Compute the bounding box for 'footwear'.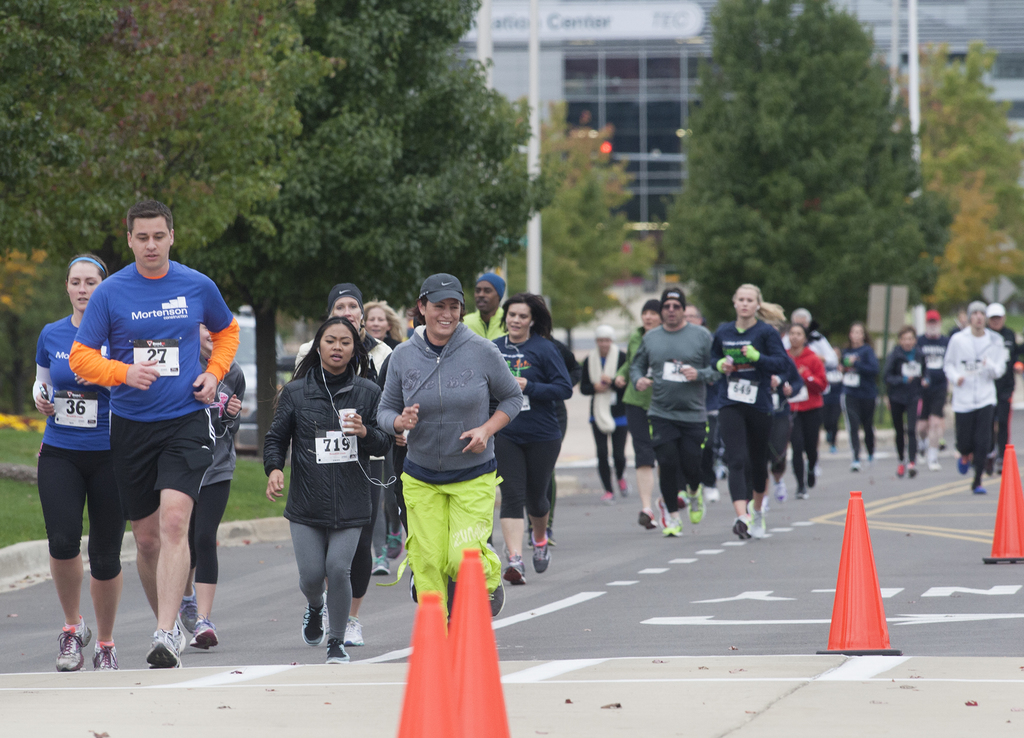
{"x1": 527, "y1": 528, "x2": 535, "y2": 545}.
